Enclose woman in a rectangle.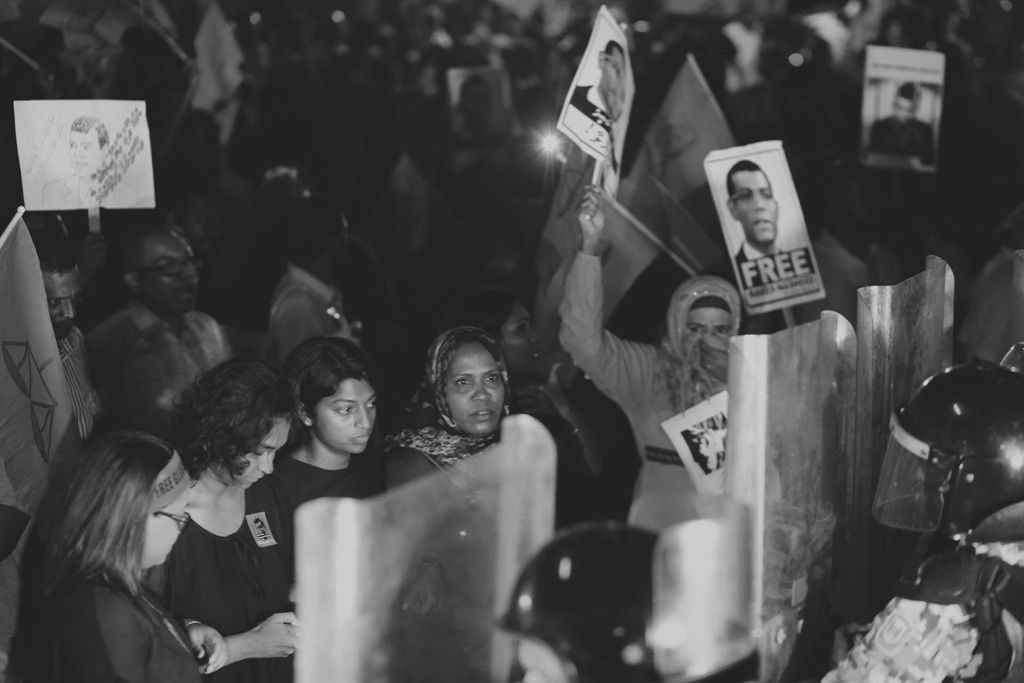
(135,370,301,682).
